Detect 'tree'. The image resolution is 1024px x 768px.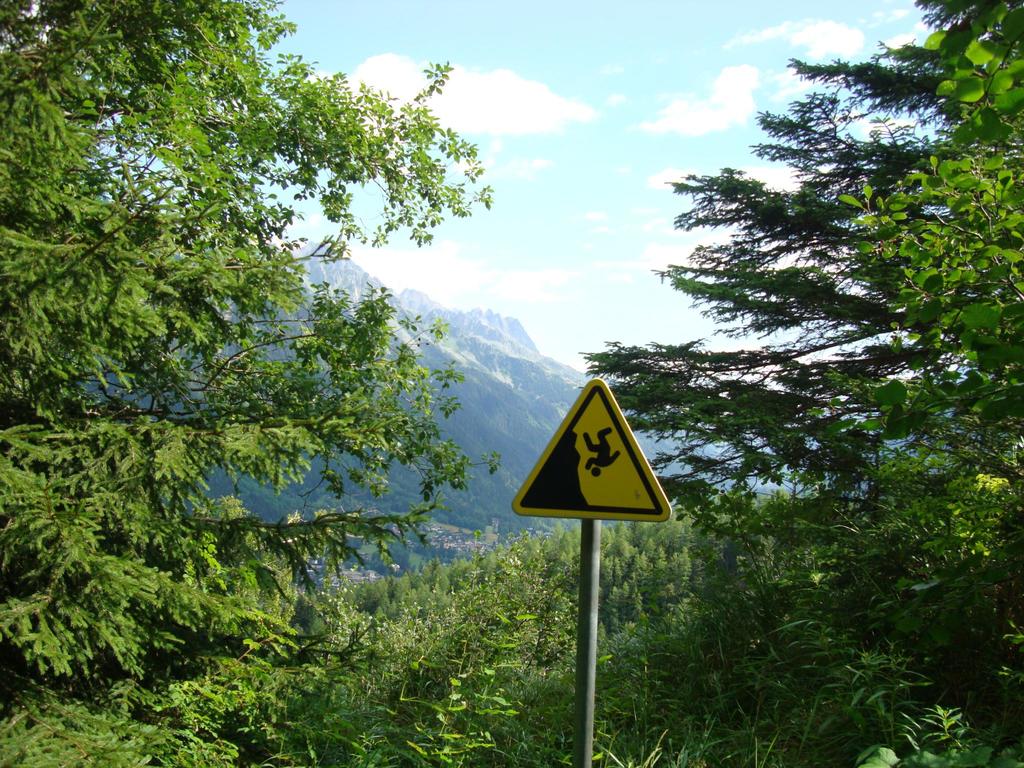
x1=575 y1=0 x2=1023 y2=767.
